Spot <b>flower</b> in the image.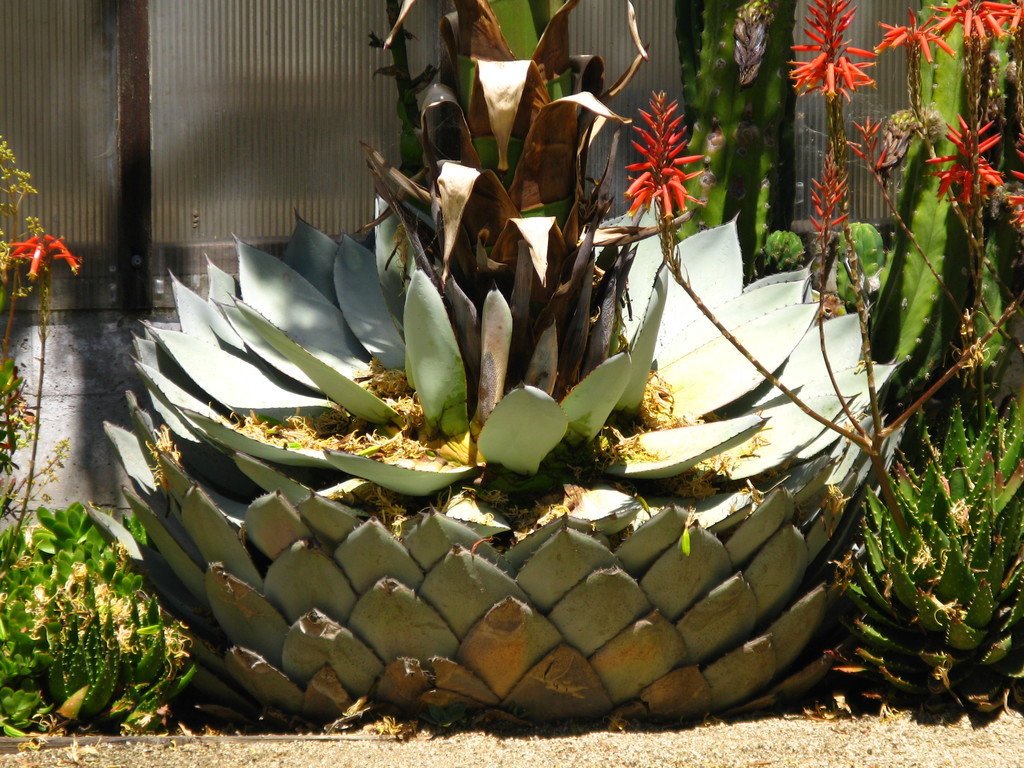
<b>flower</b> found at <box>1004,127,1023,230</box>.
